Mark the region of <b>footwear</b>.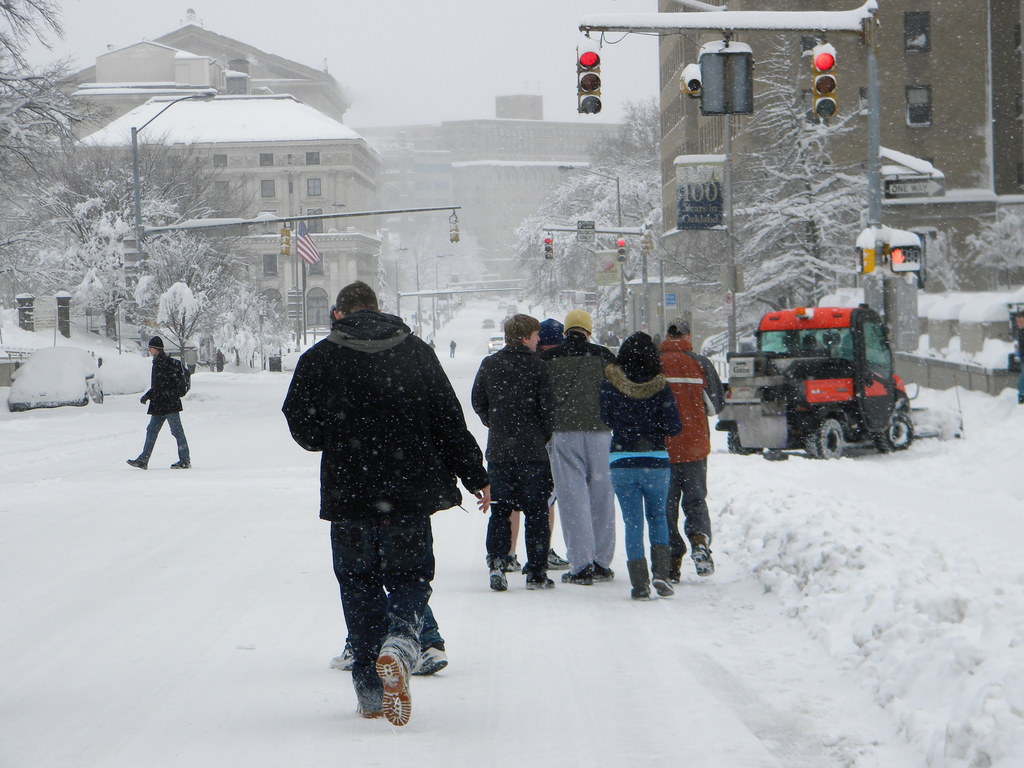
Region: [x1=126, y1=455, x2=147, y2=470].
